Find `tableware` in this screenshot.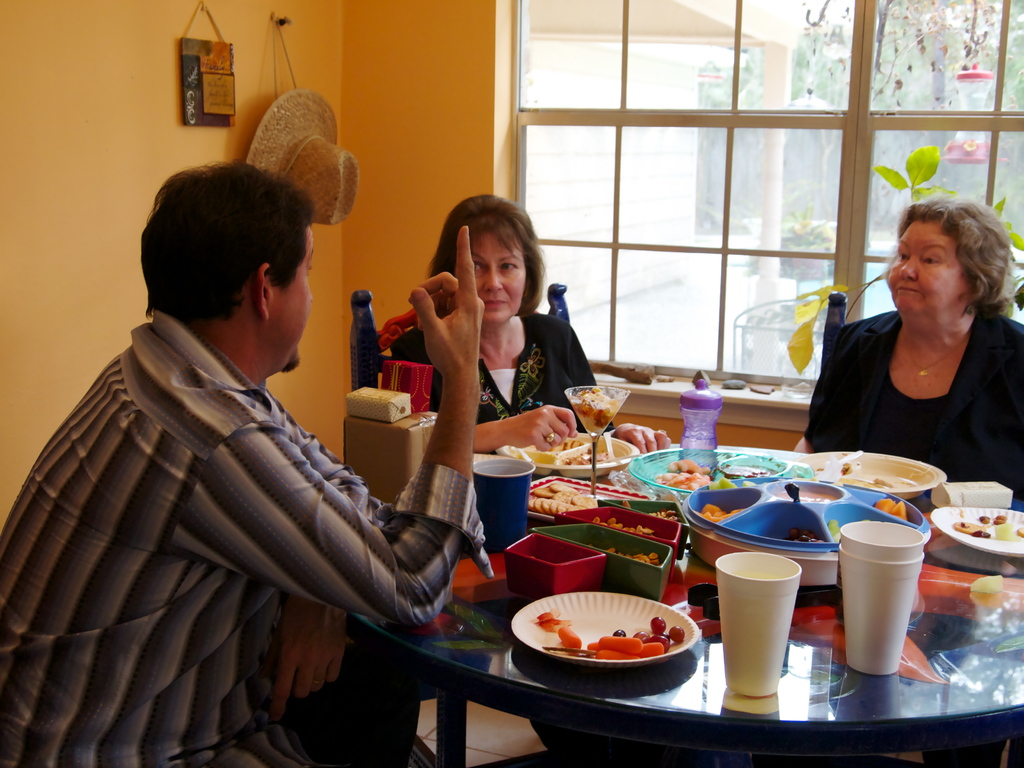
The bounding box for `tableware` is (left=514, top=593, right=694, bottom=662).
